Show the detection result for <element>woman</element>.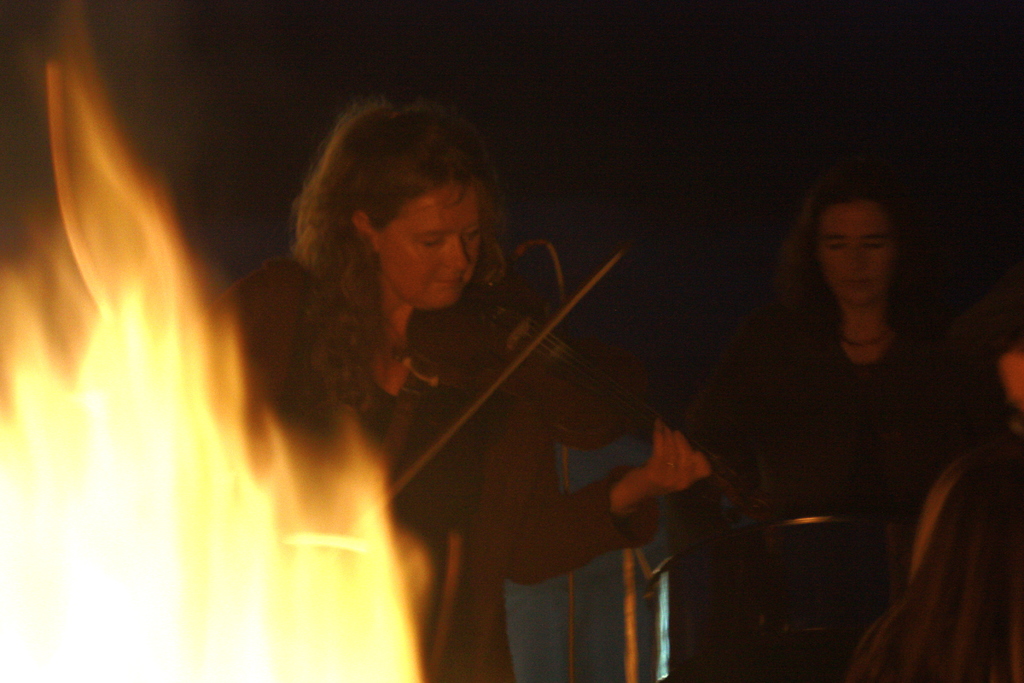
x1=720 y1=157 x2=976 y2=682.
